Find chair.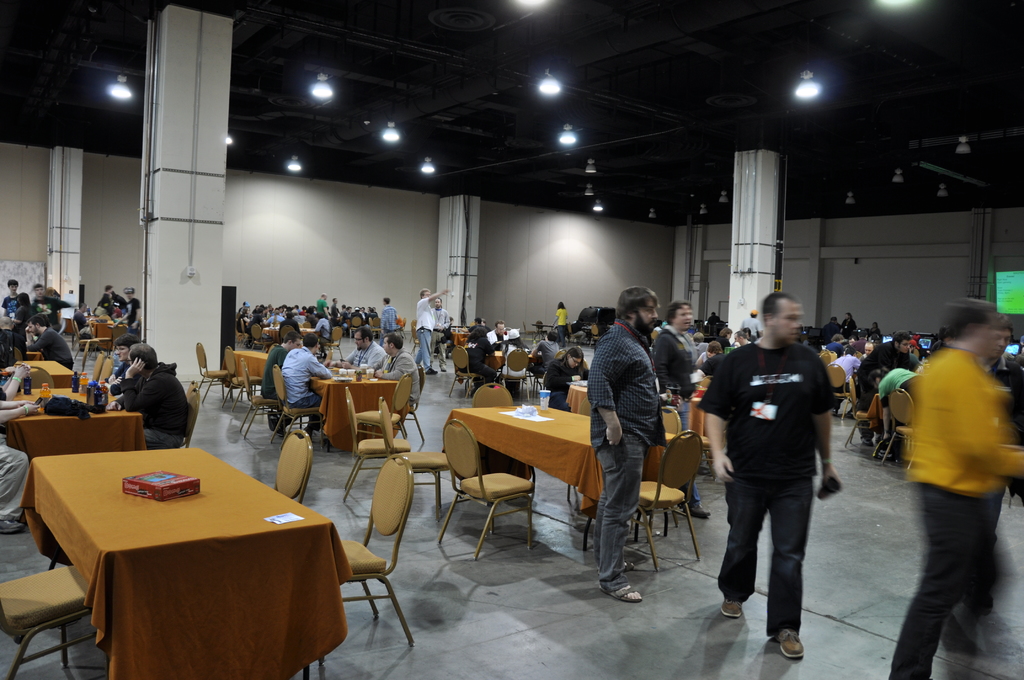
(532, 349, 570, 398).
